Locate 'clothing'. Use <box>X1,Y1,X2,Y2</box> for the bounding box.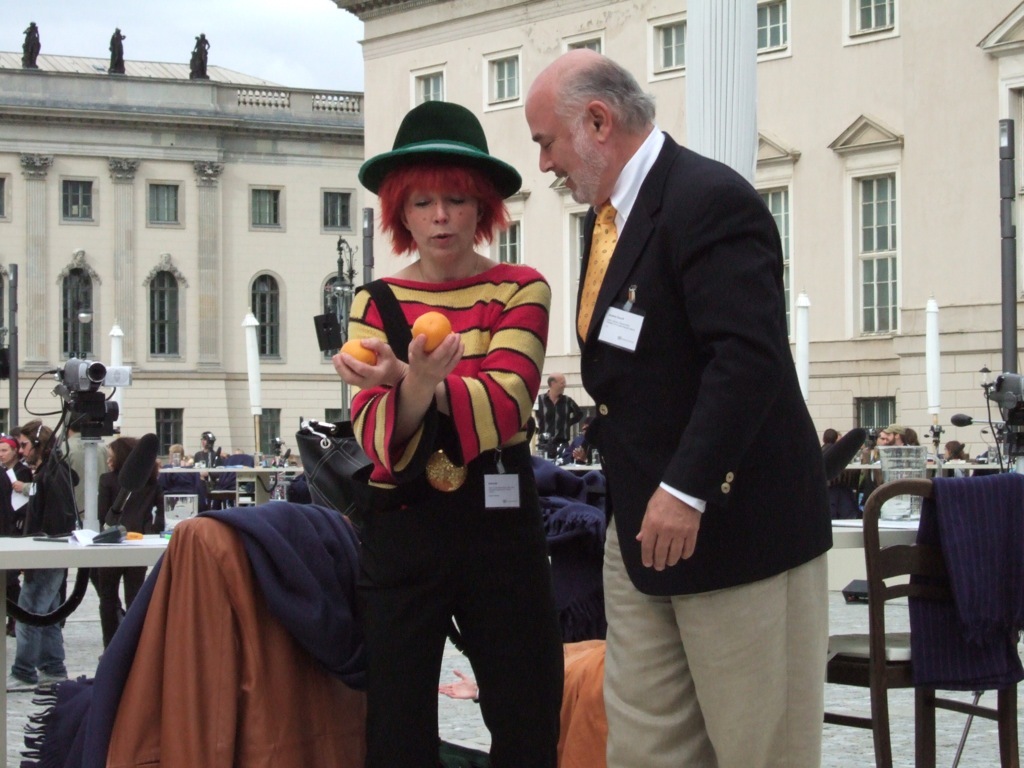
<box>340,259,566,767</box>.
